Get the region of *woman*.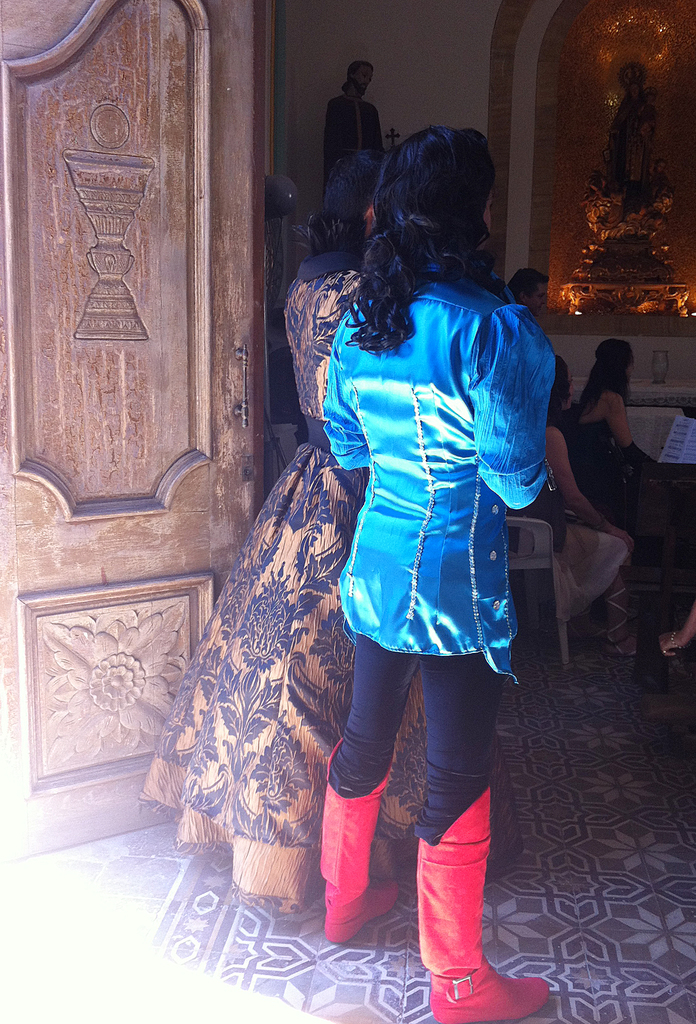
<region>312, 122, 564, 1018</region>.
